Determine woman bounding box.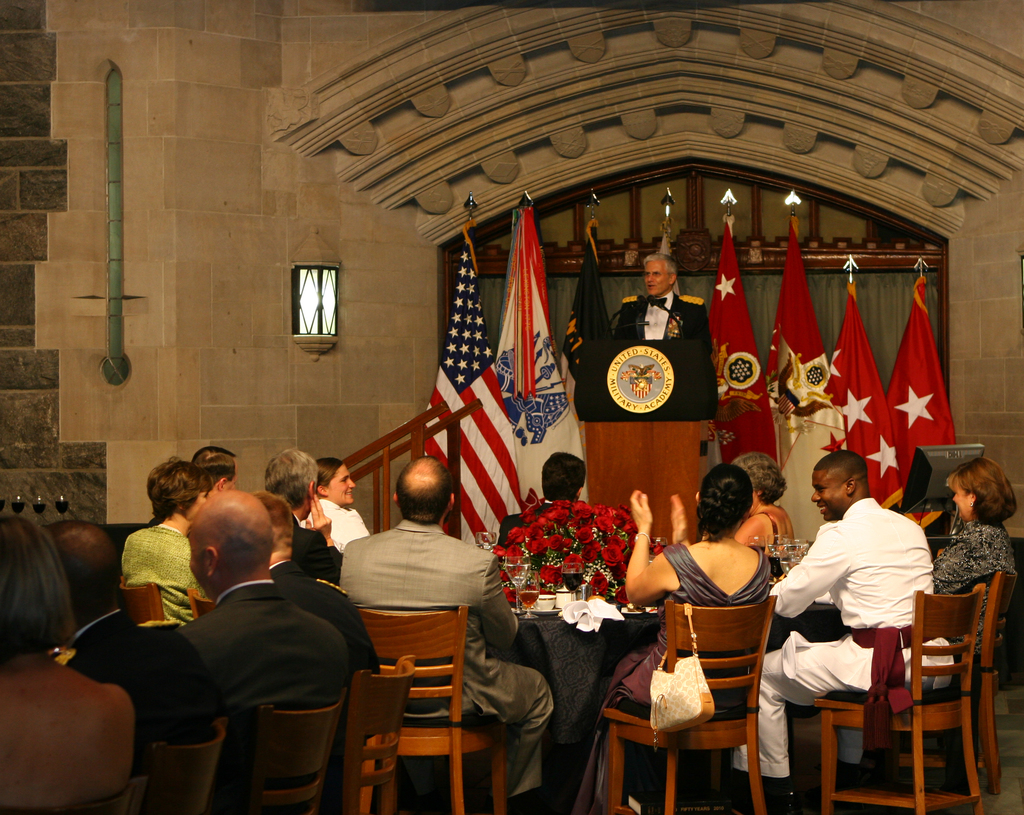
Determined: pyautogui.locateOnScreen(927, 455, 1018, 673).
